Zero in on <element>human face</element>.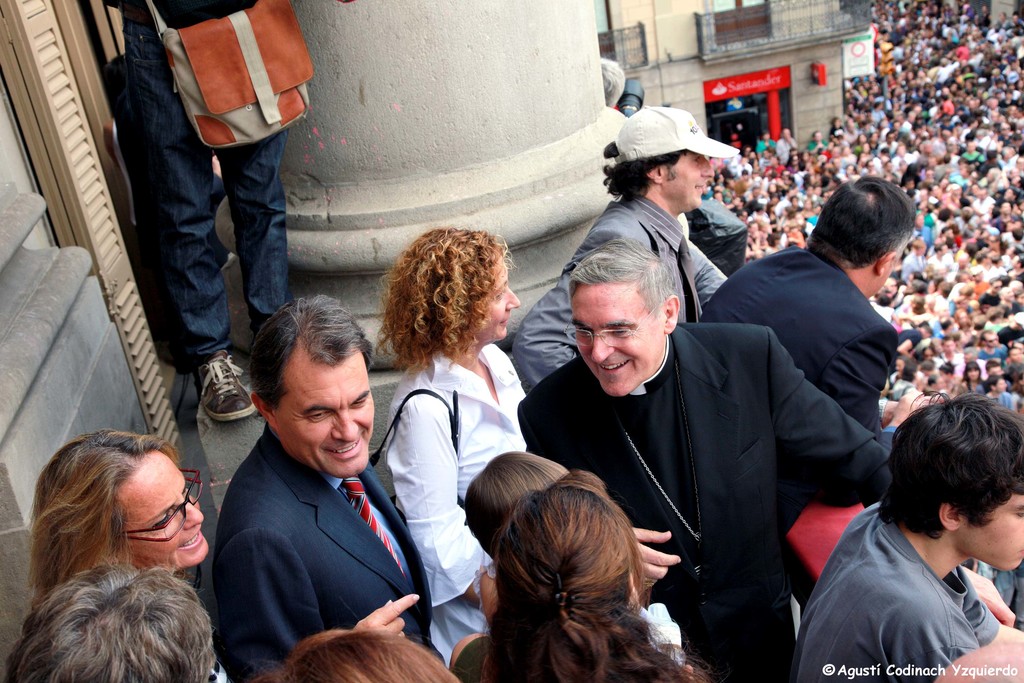
Zeroed in: [960,490,1023,572].
